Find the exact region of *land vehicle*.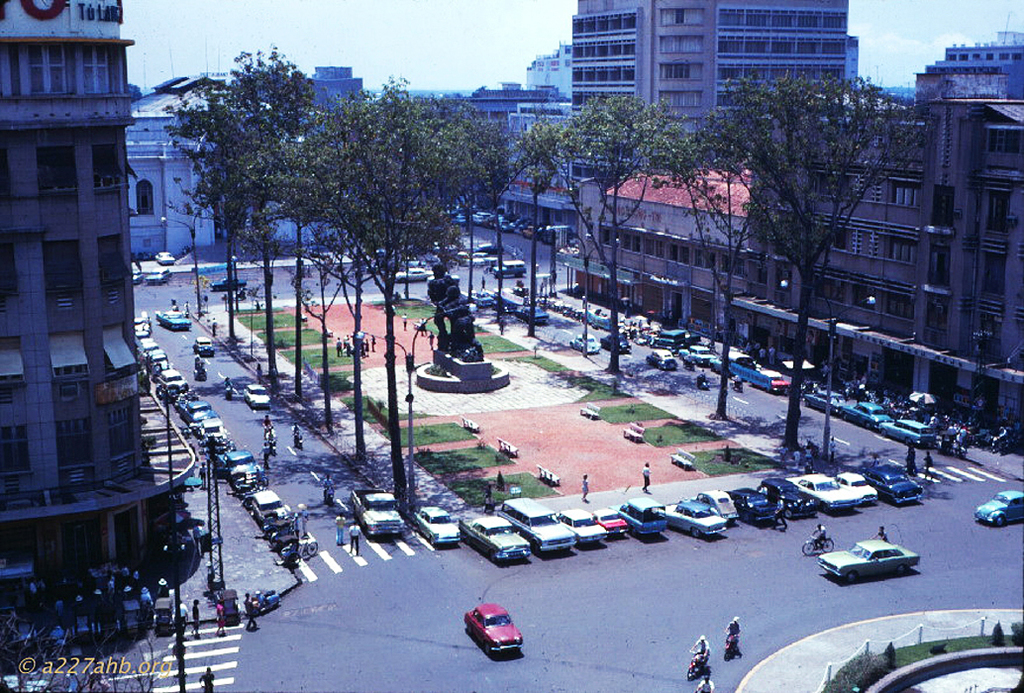
Exact region: bbox(153, 594, 174, 630).
